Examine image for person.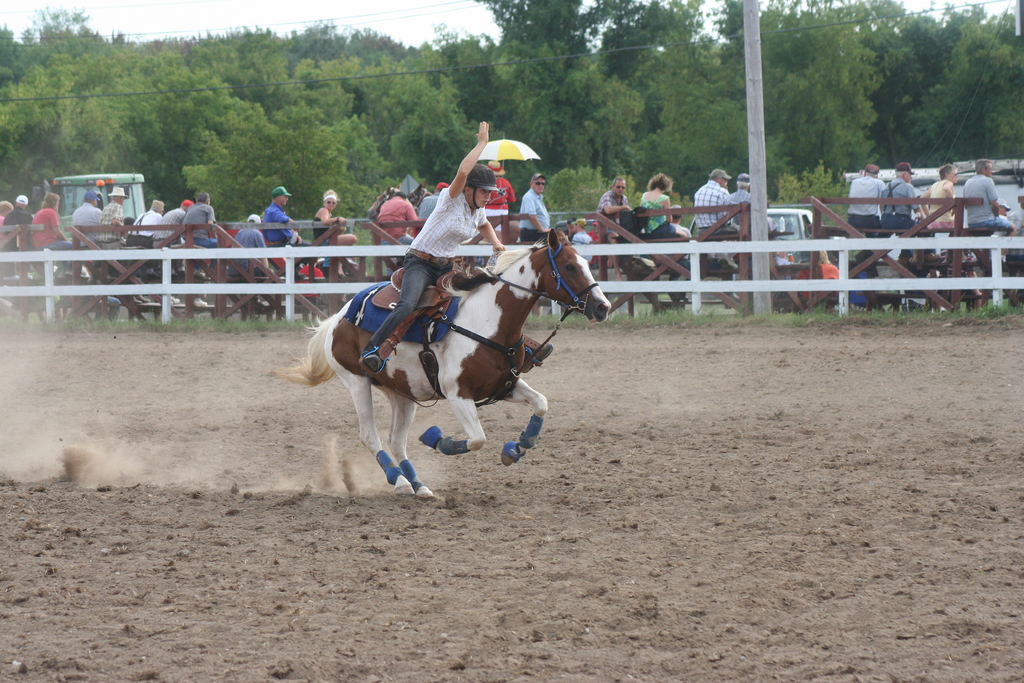
Examination result: (311,193,357,276).
